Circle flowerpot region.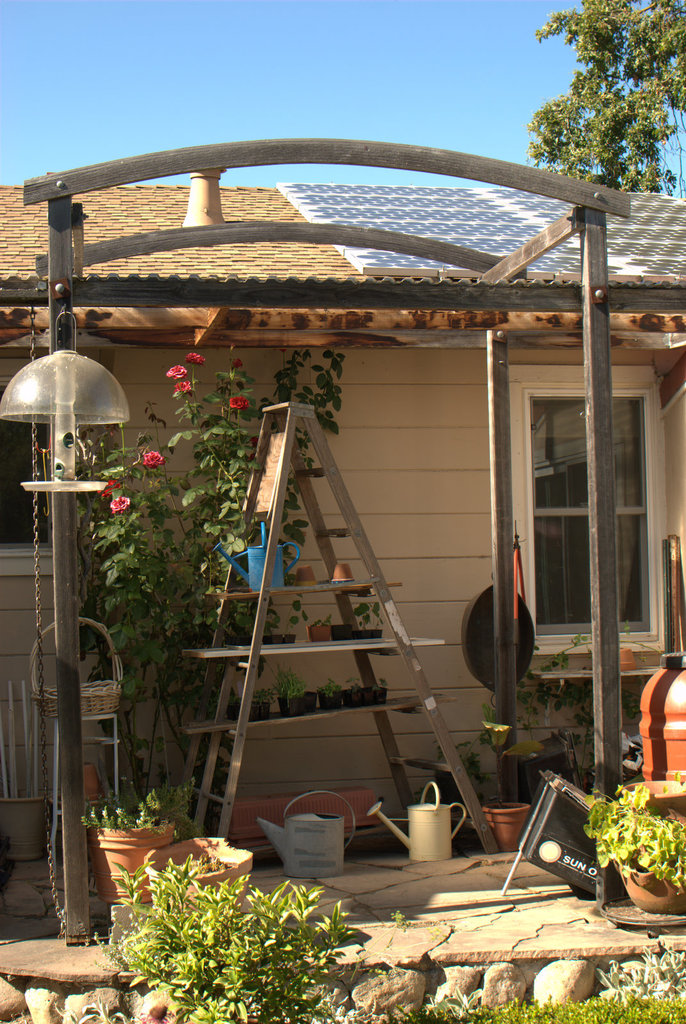
Region: (82, 822, 176, 900).
